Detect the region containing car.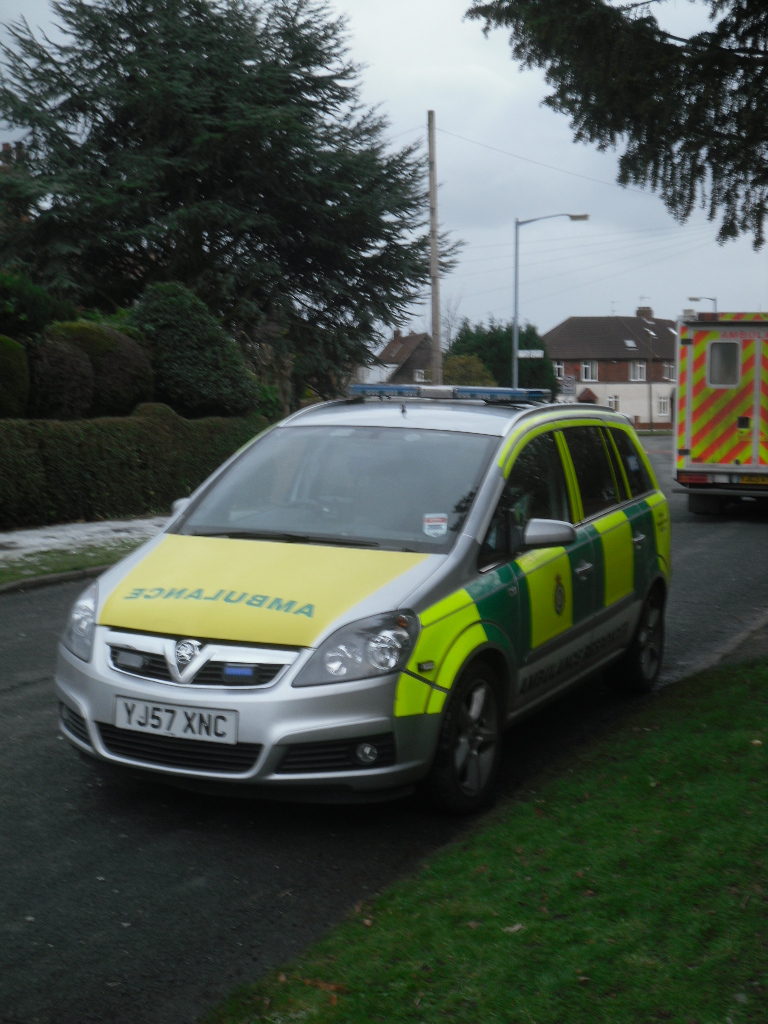
(left=40, top=361, right=681, bottom=809).
